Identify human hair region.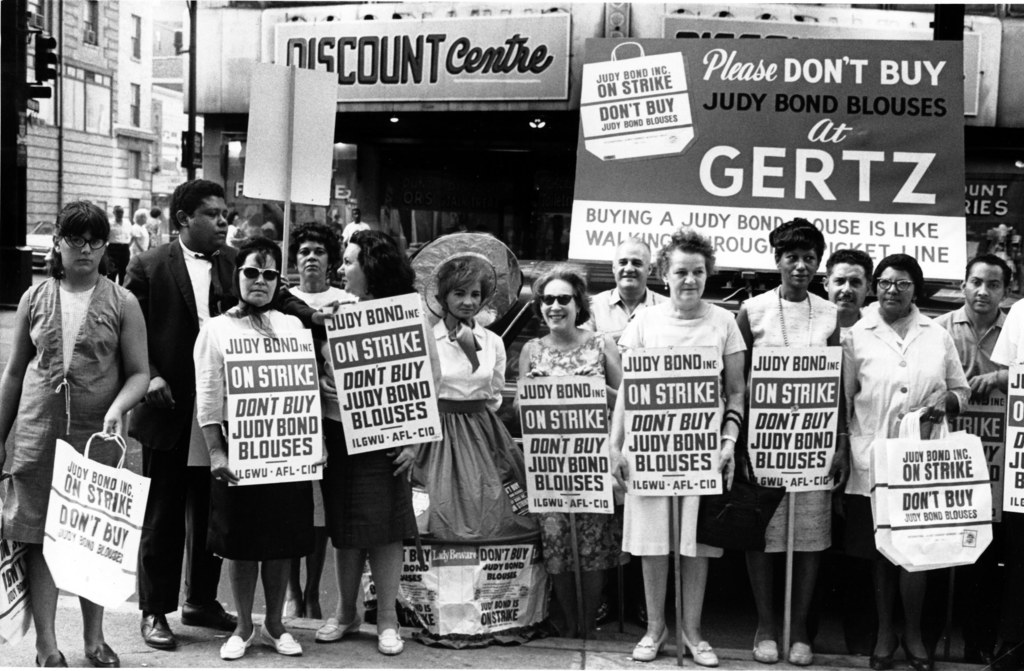
Region: x1=826 y1=247 x2=875 y2=291.
